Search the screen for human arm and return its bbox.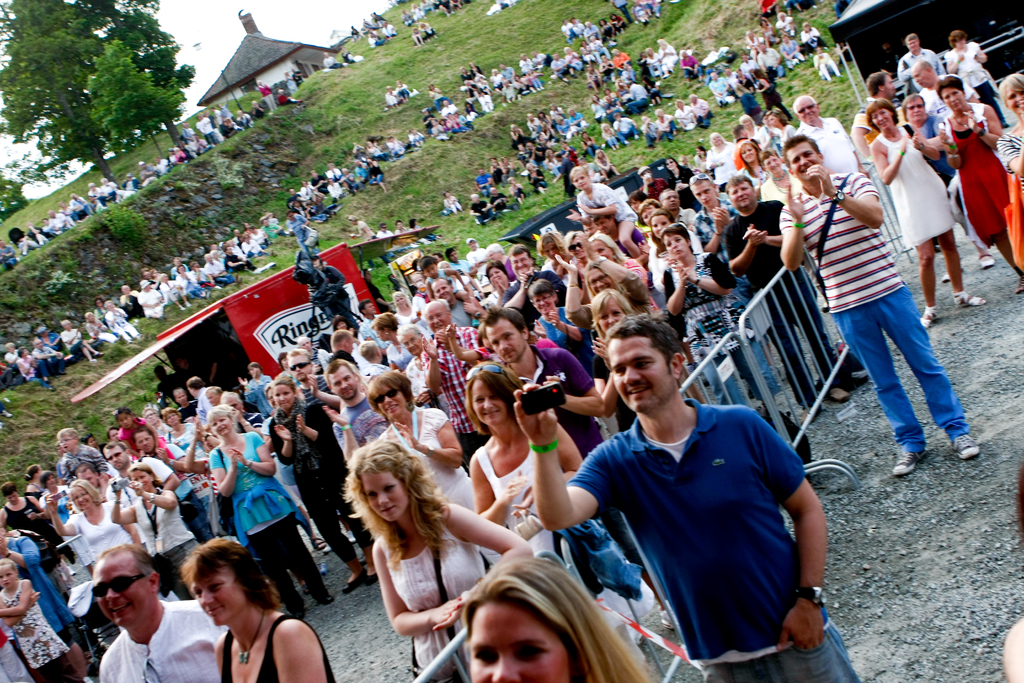
Found: crop(961, 101, 1002, 152).
